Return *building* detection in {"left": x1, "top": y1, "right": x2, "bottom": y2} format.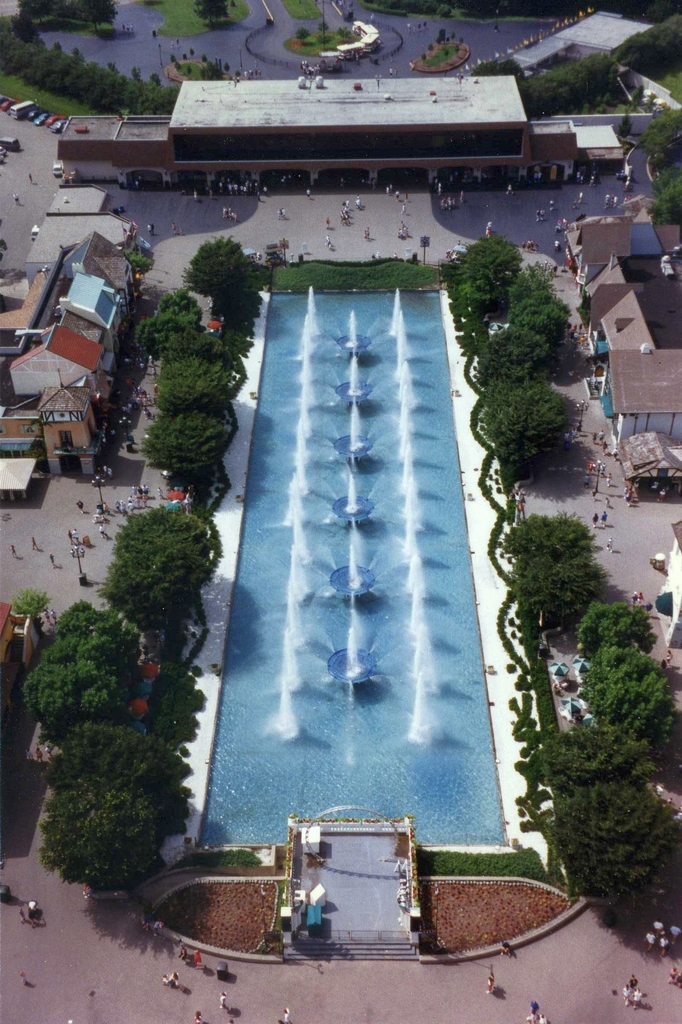
{"left": 57, "top": 77, "right": 625, "bottom": 187}.
